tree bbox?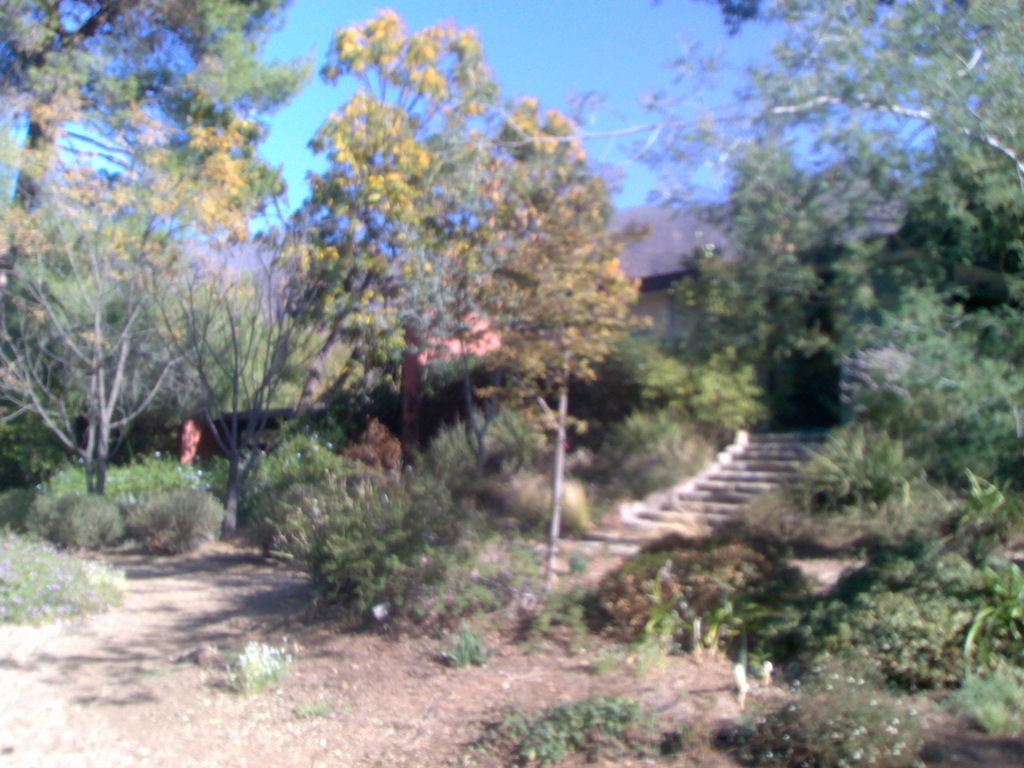
BBox(419, 93, 645, 504)
